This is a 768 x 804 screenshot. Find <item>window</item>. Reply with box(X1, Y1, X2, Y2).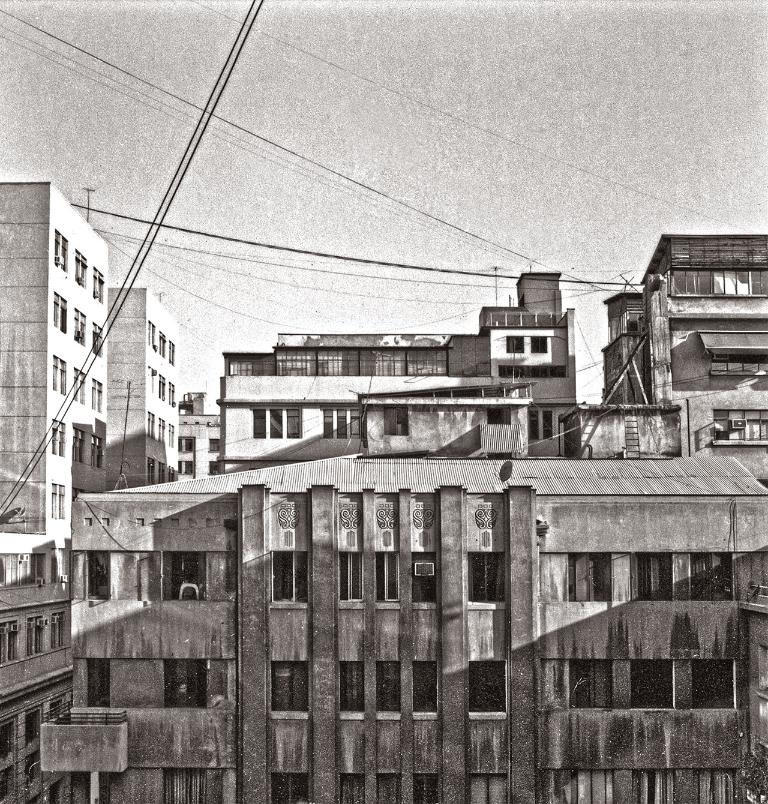
box(171, 340, 175, 368).
